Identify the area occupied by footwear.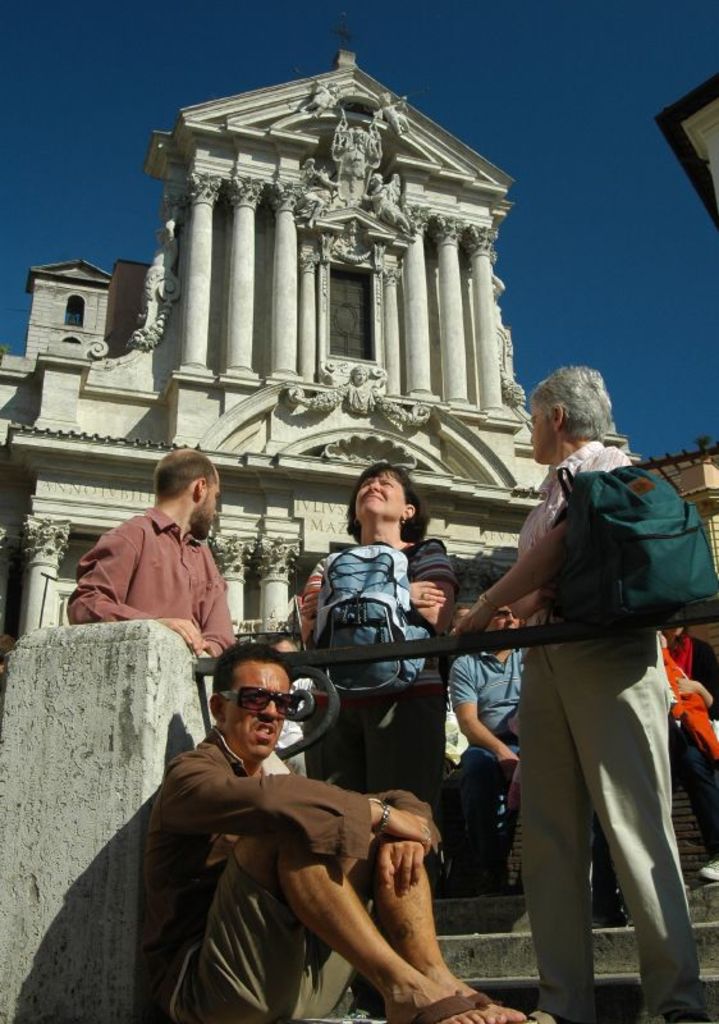
Area: (x1=637, y1=989, x2=714, y2=1023).
